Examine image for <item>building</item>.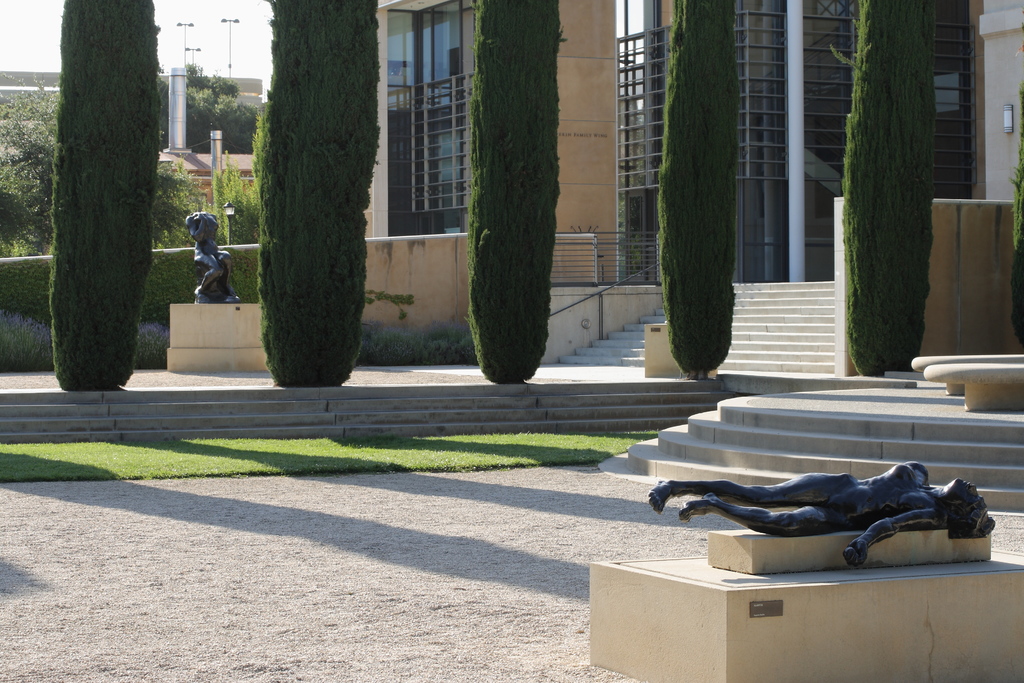
Examination result: 364 0 1023 289.
